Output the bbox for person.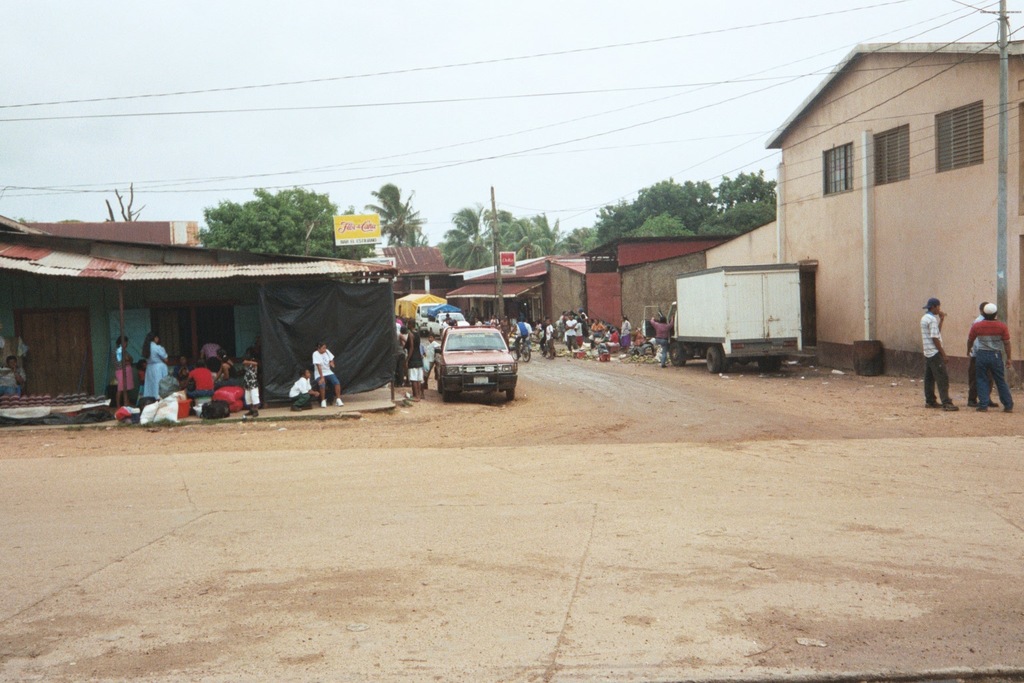
[left=243, top=351, right=260, bottom=418].
